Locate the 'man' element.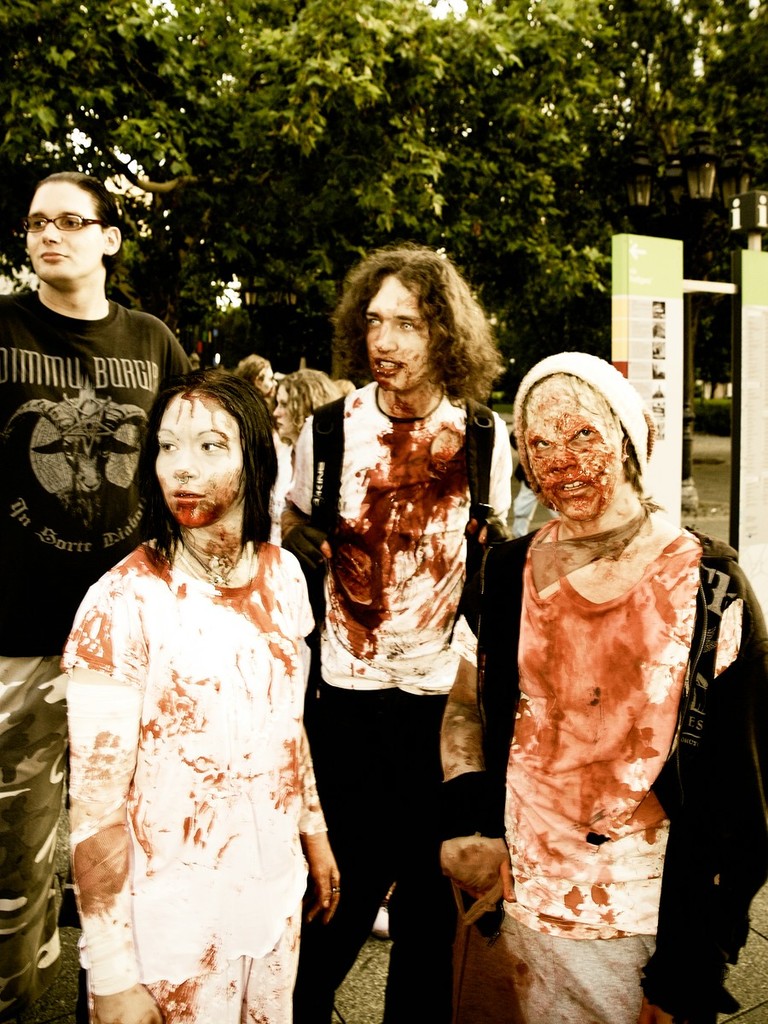
Element bbox: <box>276,247,521,1022</box>.
